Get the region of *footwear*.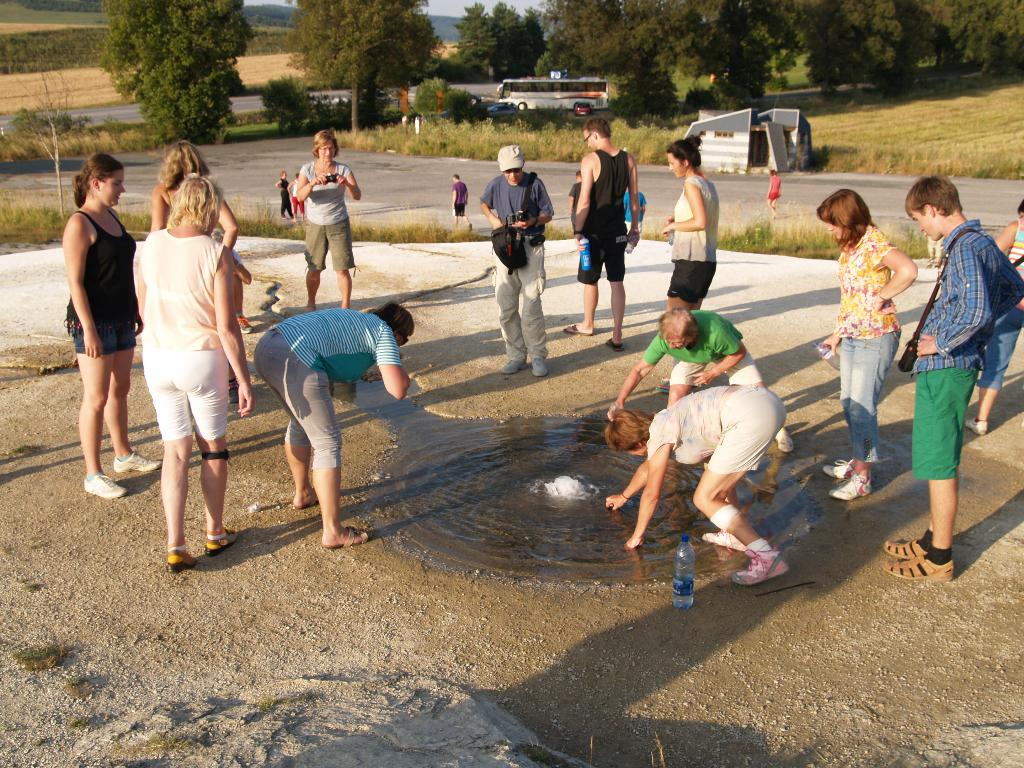
[776, 426, 794, 454].
